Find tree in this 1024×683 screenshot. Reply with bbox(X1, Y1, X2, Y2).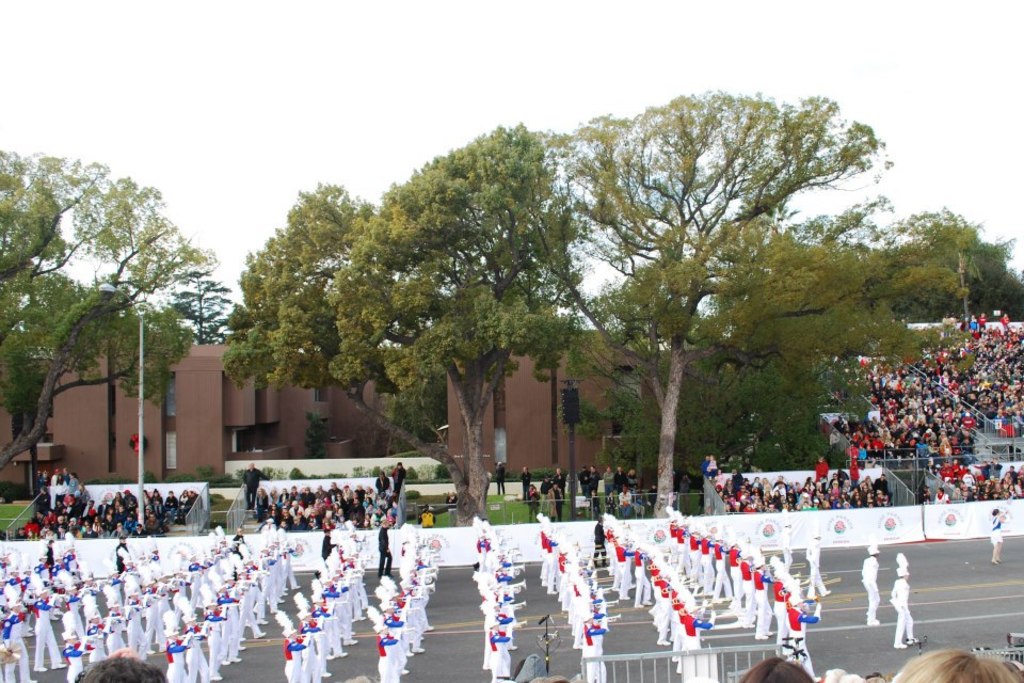
bbox(16, 140, 226, 465).
